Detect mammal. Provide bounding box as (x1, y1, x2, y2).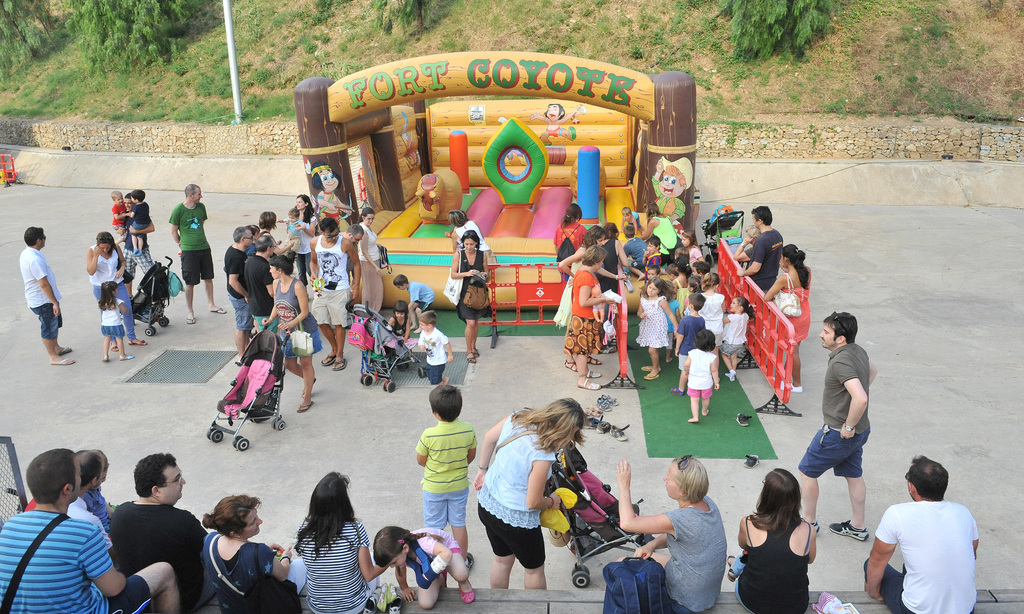
(170, 184, 225, 321).
